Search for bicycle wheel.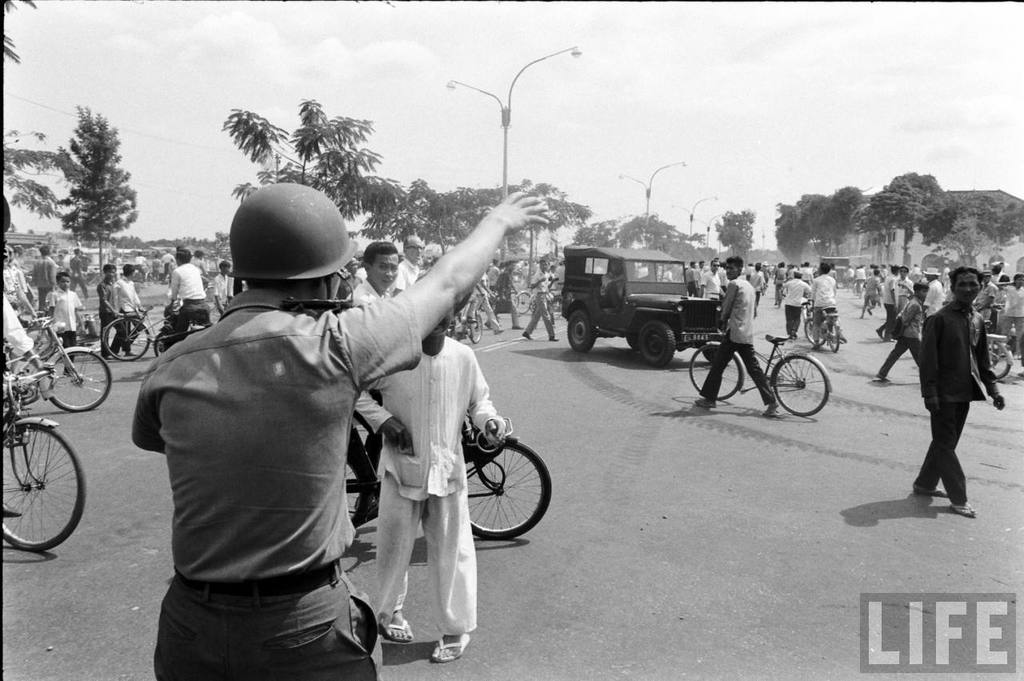
Found at Rect(773, 352, 826, 415).
